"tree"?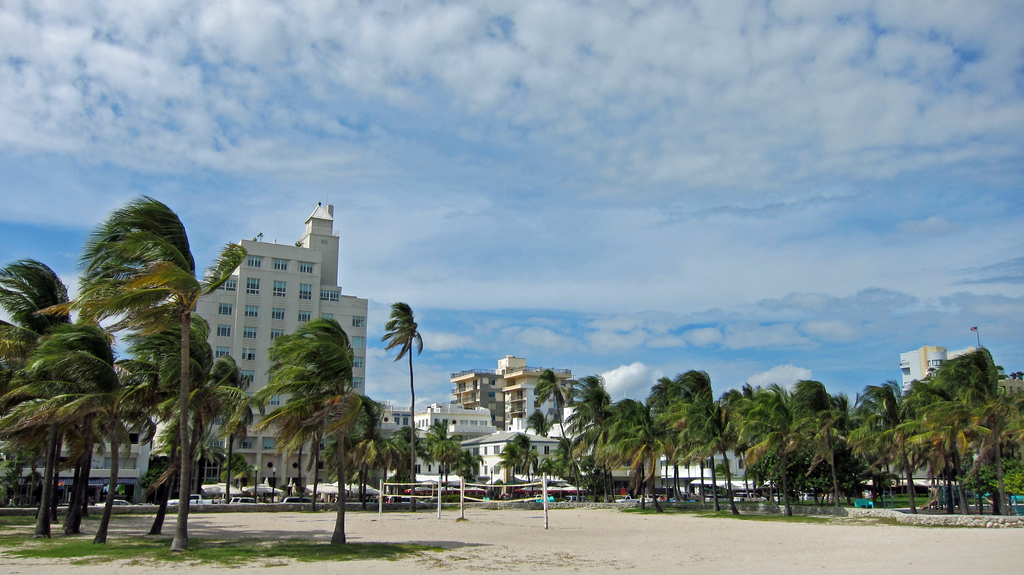
741:377:865:524
